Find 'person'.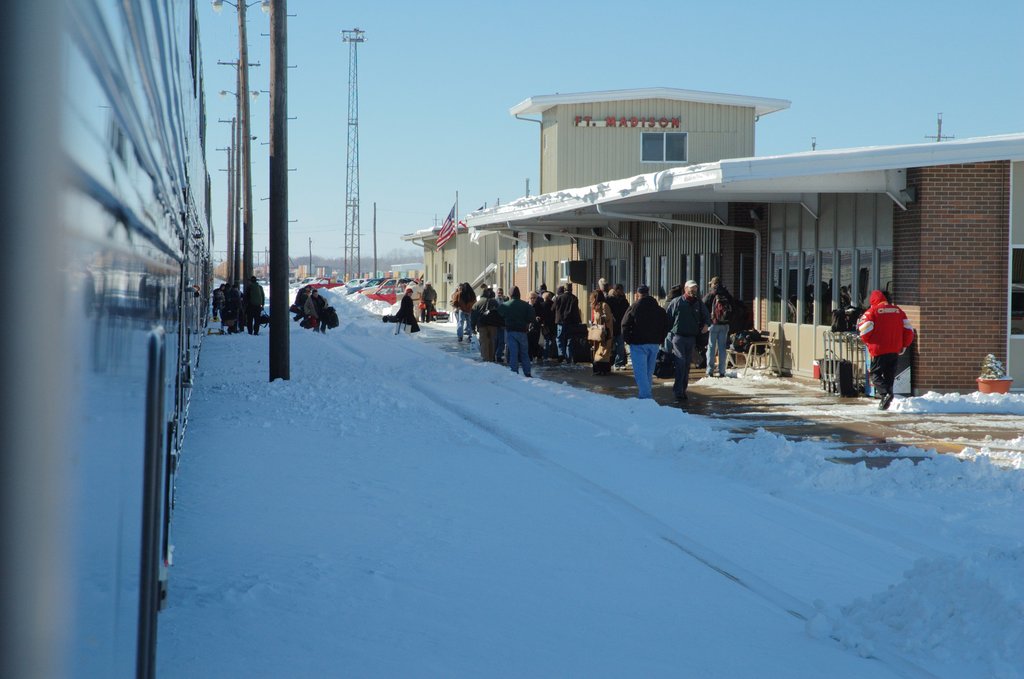
bbox=[245, 278, 261, 334].
